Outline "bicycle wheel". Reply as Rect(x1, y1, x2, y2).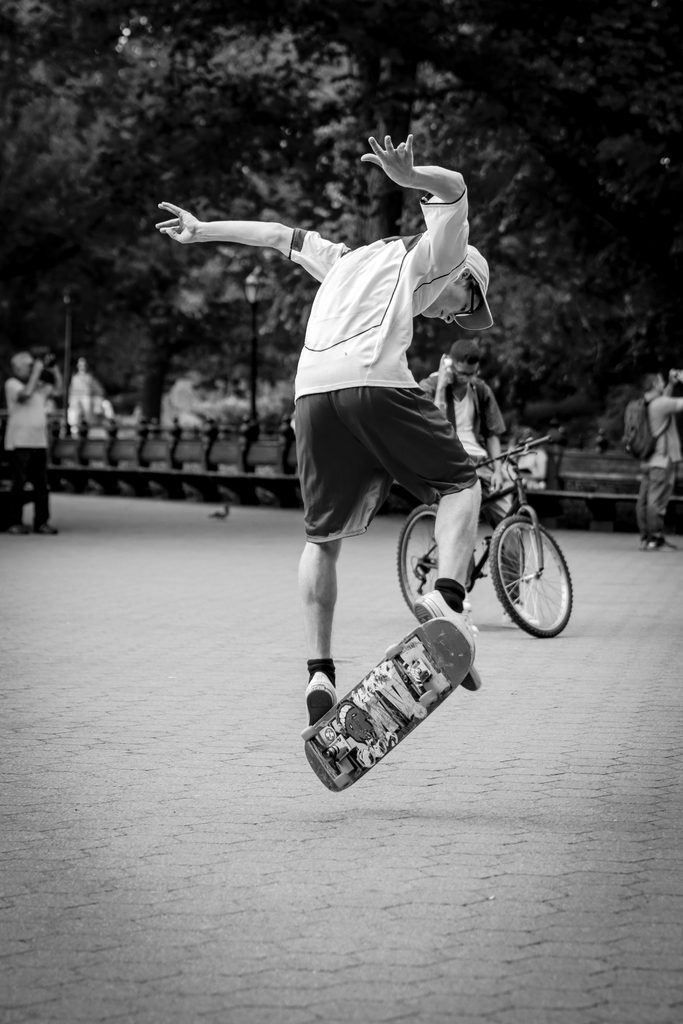
Rect(487, 515, 581, 636).
